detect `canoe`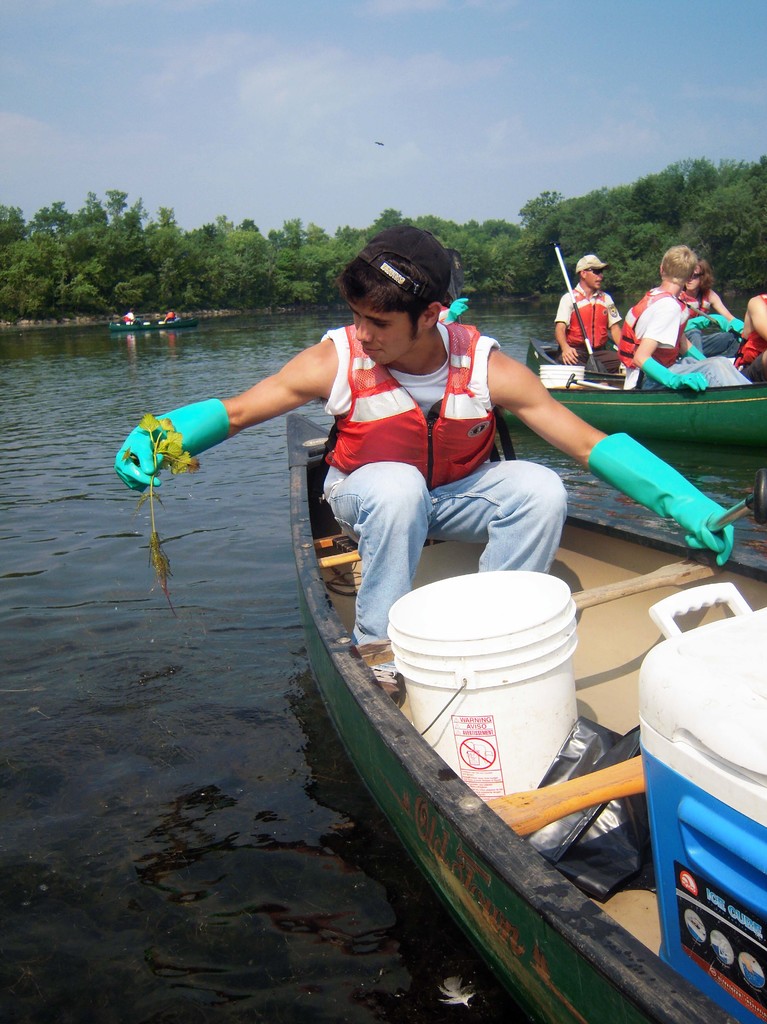
box=[526, 337, 741, 379]
